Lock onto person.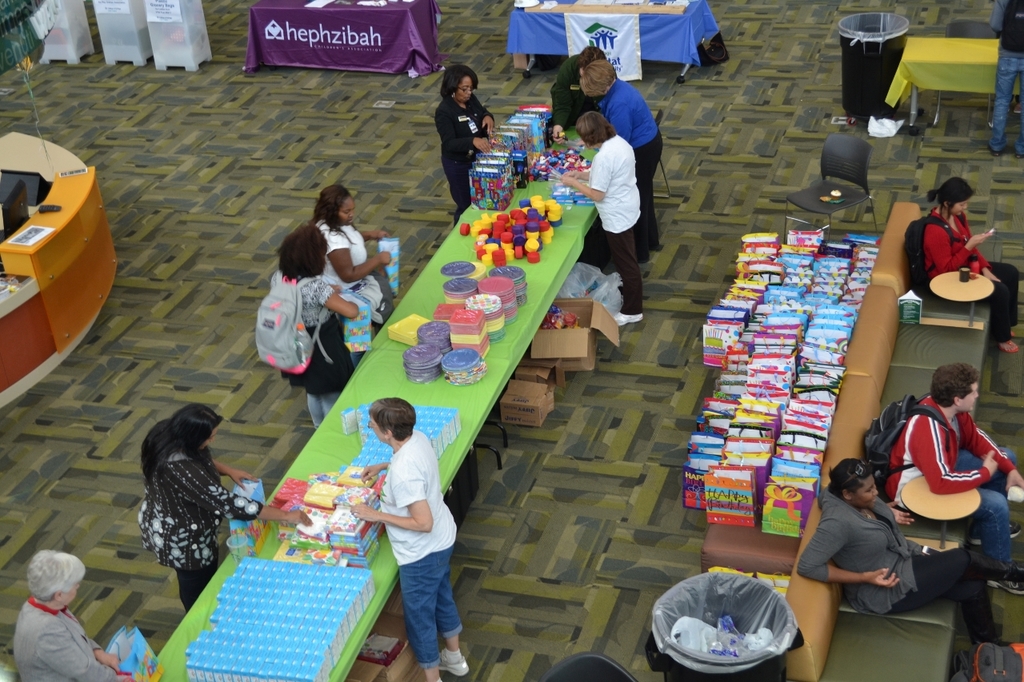
Locked: left=308, top=180, right=393, bottom=349.
